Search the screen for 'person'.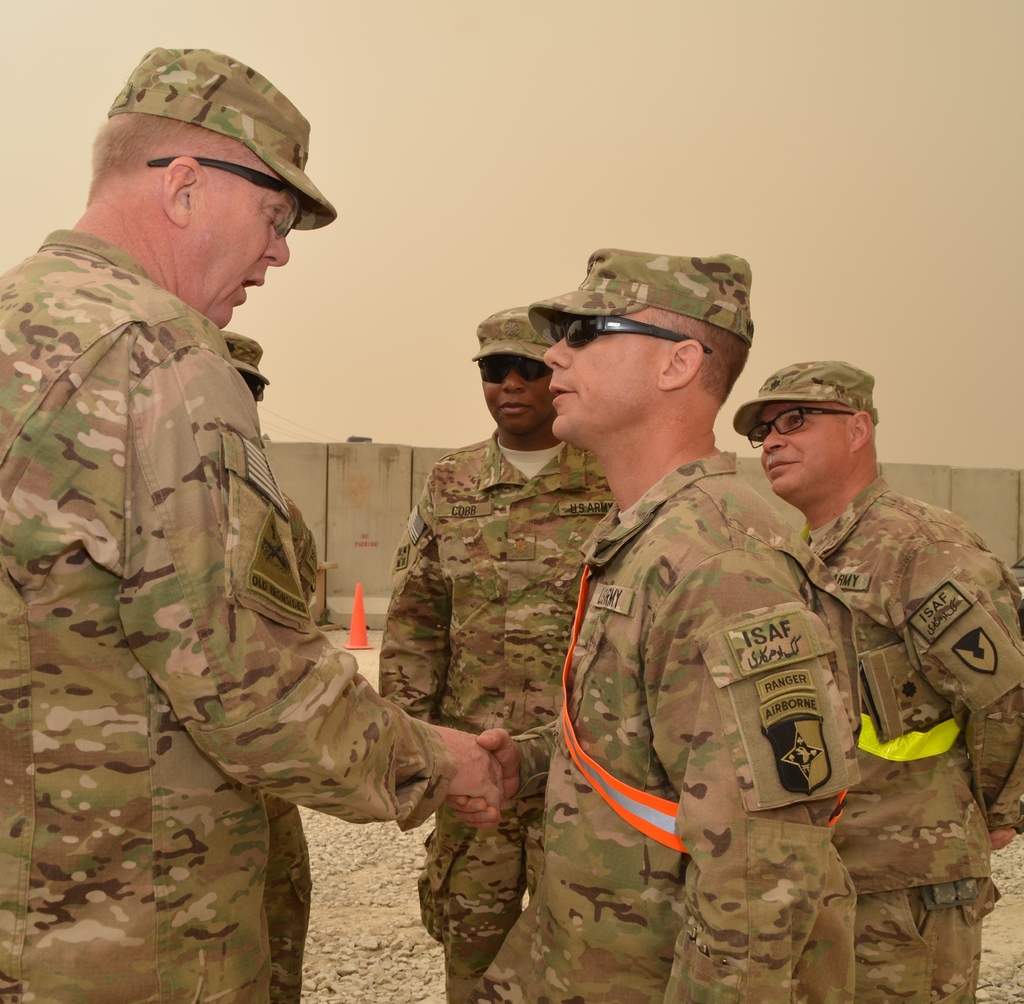
Found at [left=730, top=358, right=1023, bottom=1003].
